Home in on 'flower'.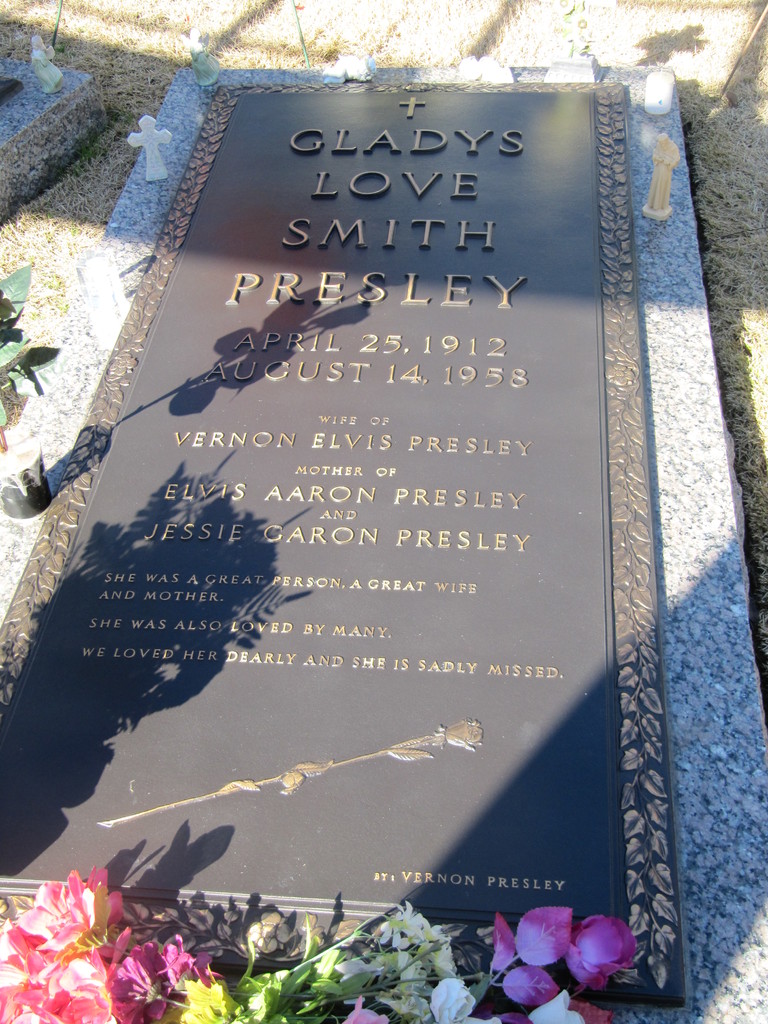
Homed in at <box>235,972,289,1023</box>.
